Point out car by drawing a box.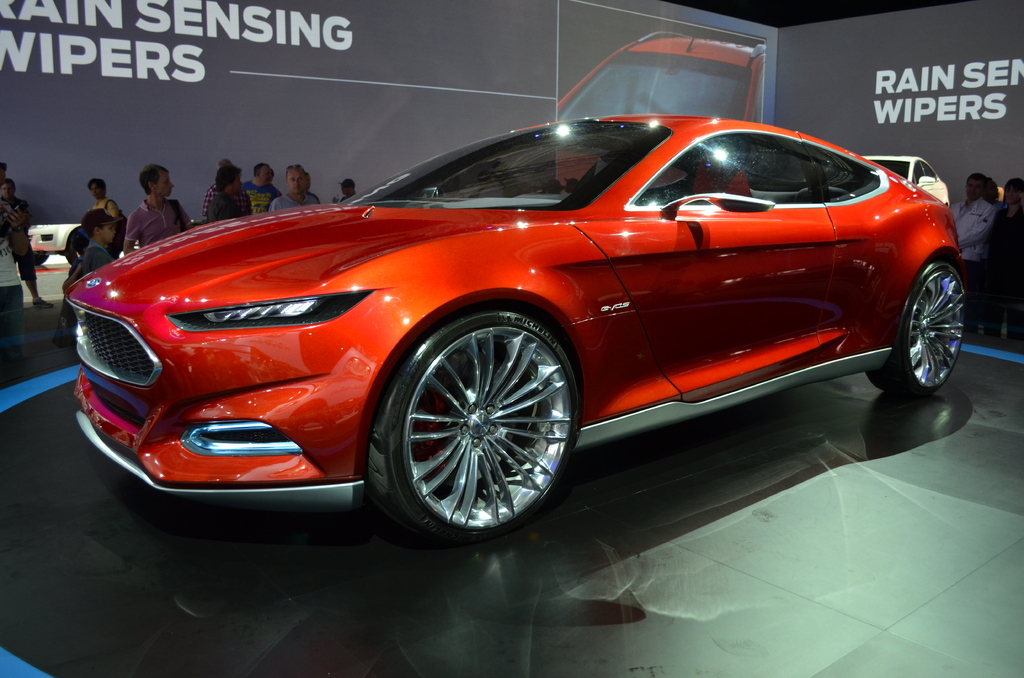
region(858, 152, 952, 211).
